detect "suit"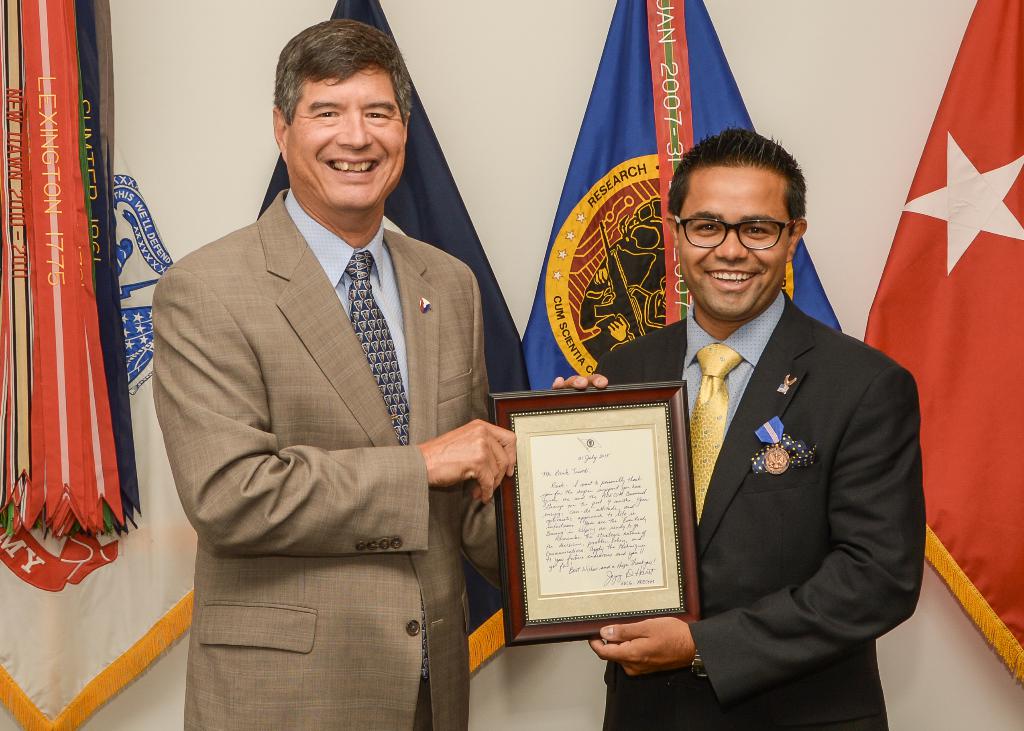
154 81 525 706
